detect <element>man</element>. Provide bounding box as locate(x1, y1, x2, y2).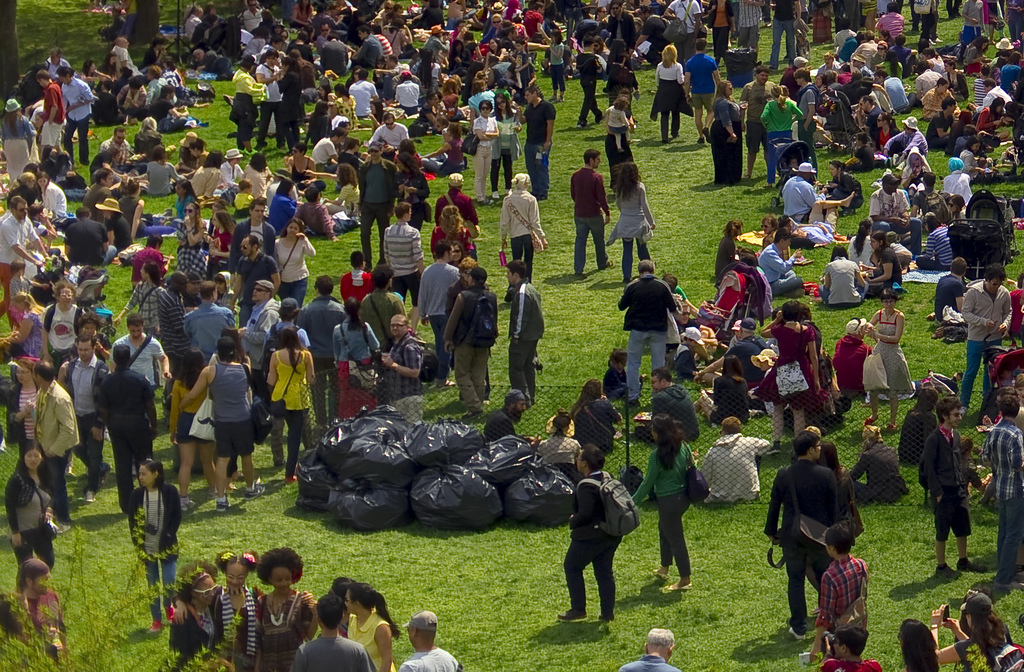
locate(25, 358, 81, 535).
